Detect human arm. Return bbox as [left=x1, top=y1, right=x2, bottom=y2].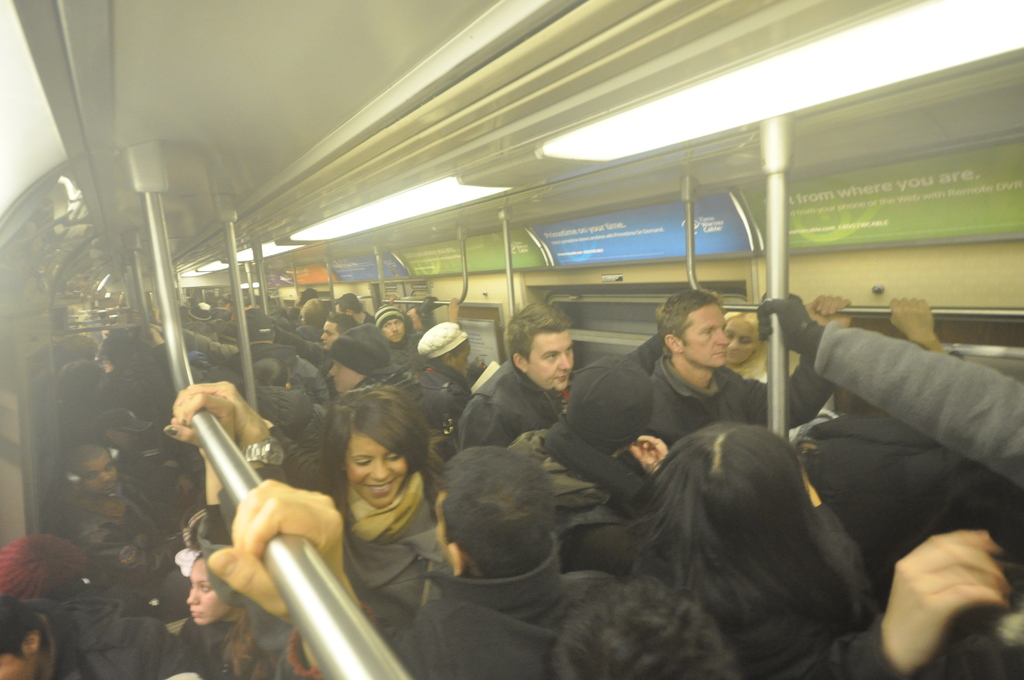
[left=273, top=320, right=326, bottom=371].
